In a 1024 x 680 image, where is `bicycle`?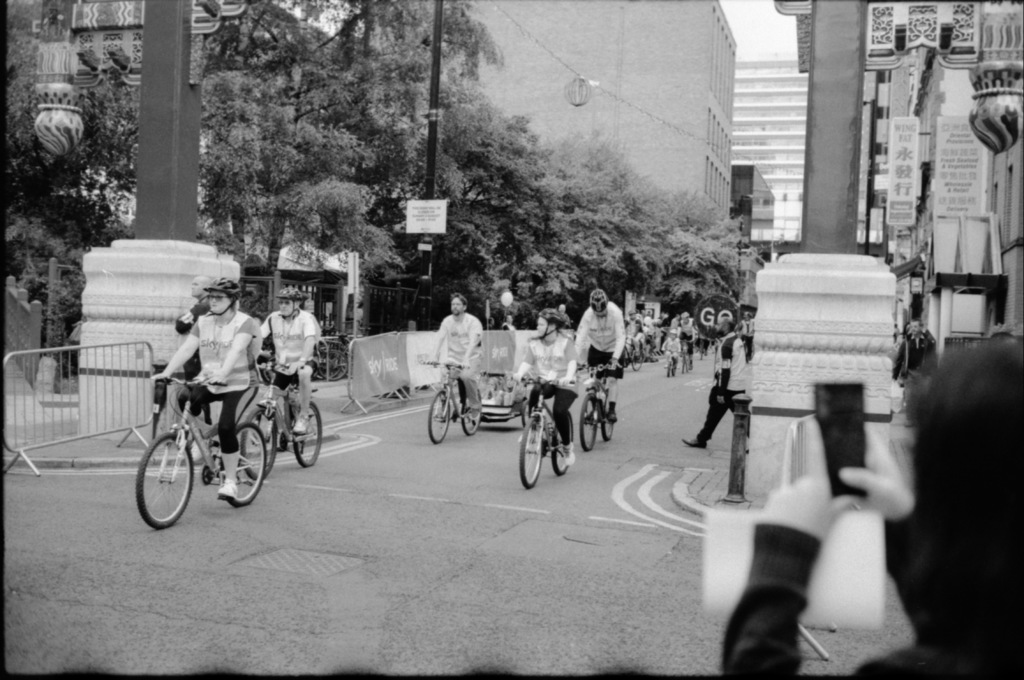
{"x1": 239, "y1": 355, "x2": 323, "y2": 477}.
